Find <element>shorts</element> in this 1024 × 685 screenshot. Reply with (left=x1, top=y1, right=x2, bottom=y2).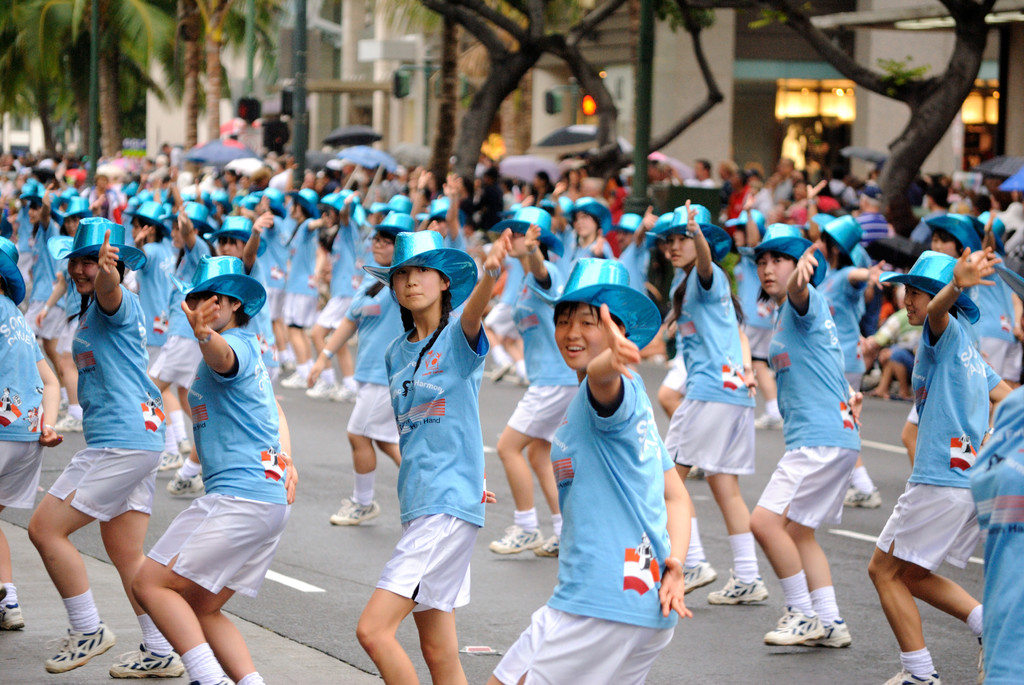
(left=741, top=322, right=771, bottom=363).
